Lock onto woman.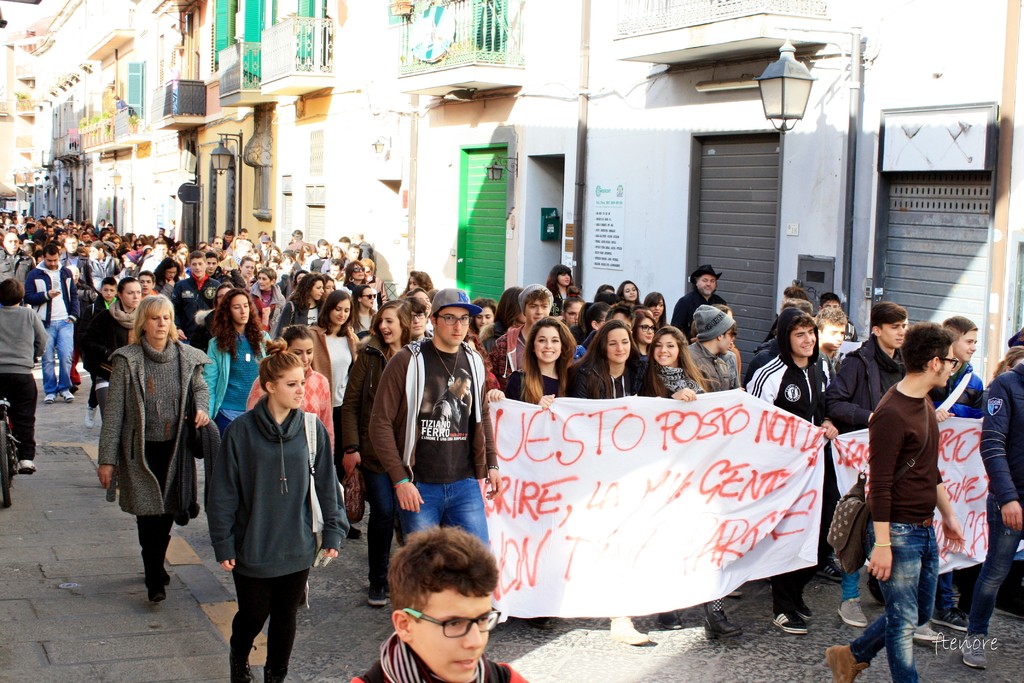
Locked: (278, 251, 294, 271).
